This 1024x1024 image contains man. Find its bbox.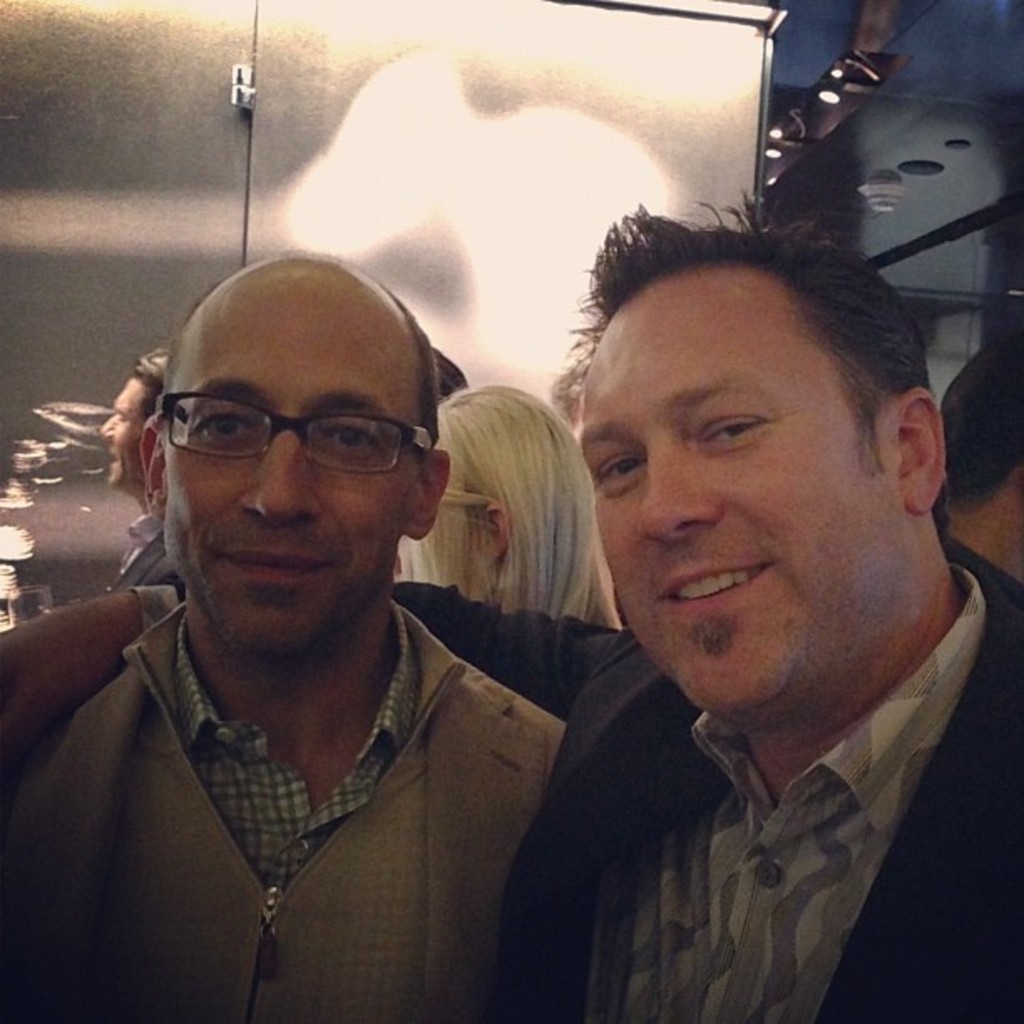
[x1=8, y1=199, x2=1022, y2=1022].
